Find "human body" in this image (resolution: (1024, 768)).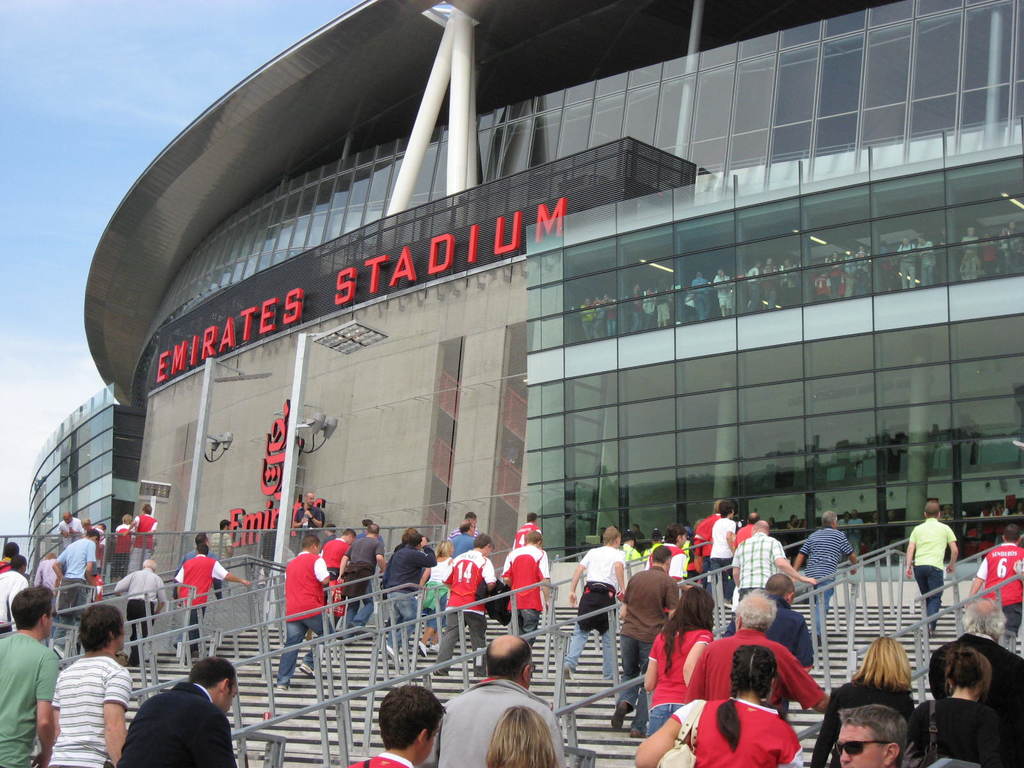
(x1=332, y1=522, x2=390, y2=627).
